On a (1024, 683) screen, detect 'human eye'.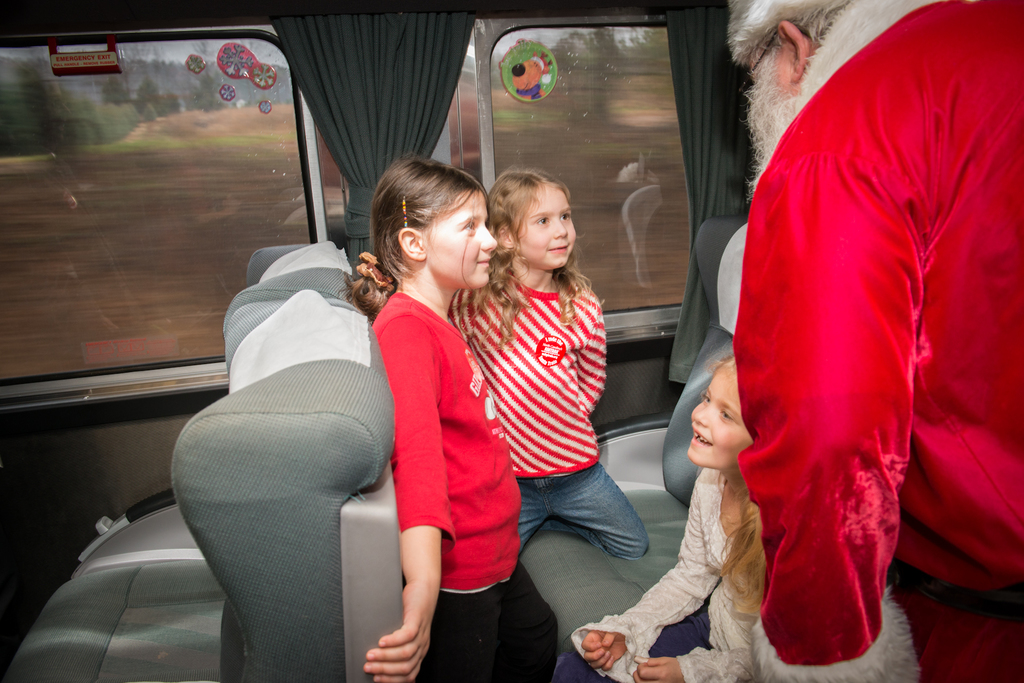
BBox(463, 218, 480, 233).
